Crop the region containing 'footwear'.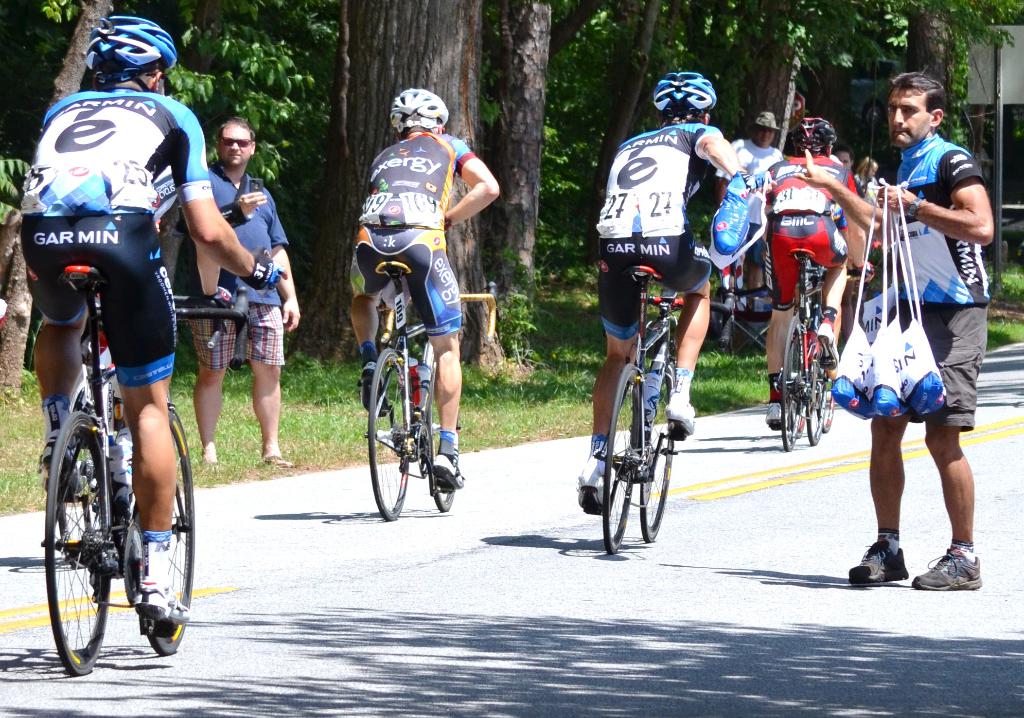
Crop region: Rect(40, 428, 84, 500).
